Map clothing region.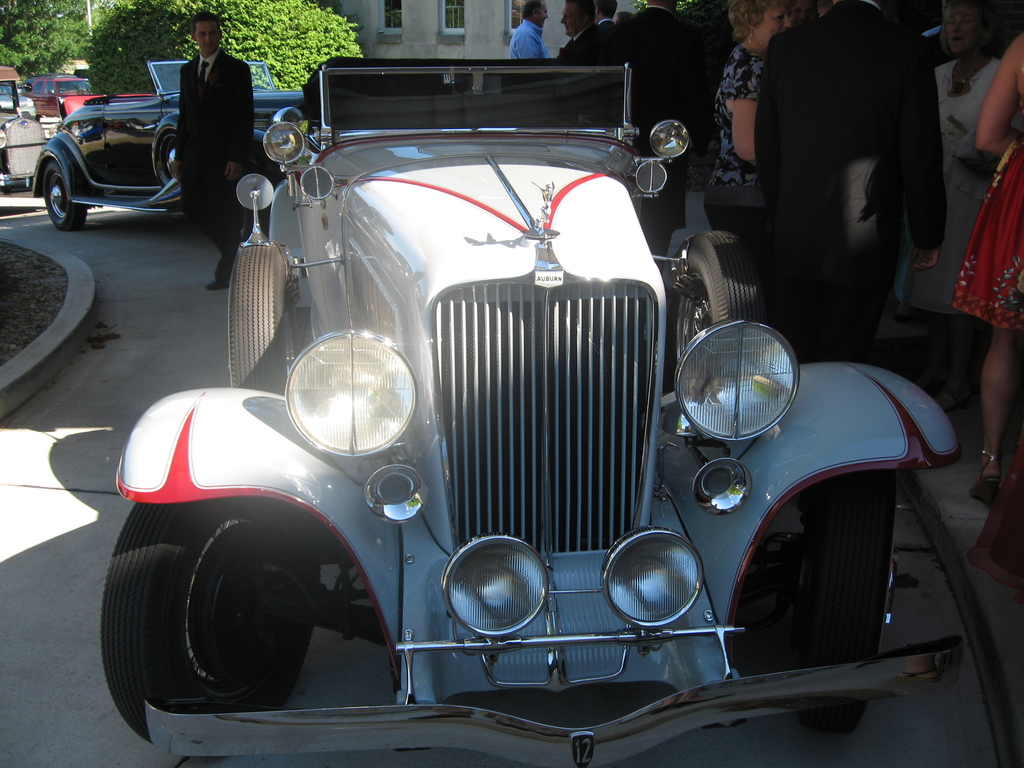
Mapped to x1=558 y1=12 x2=608 y2=56.
